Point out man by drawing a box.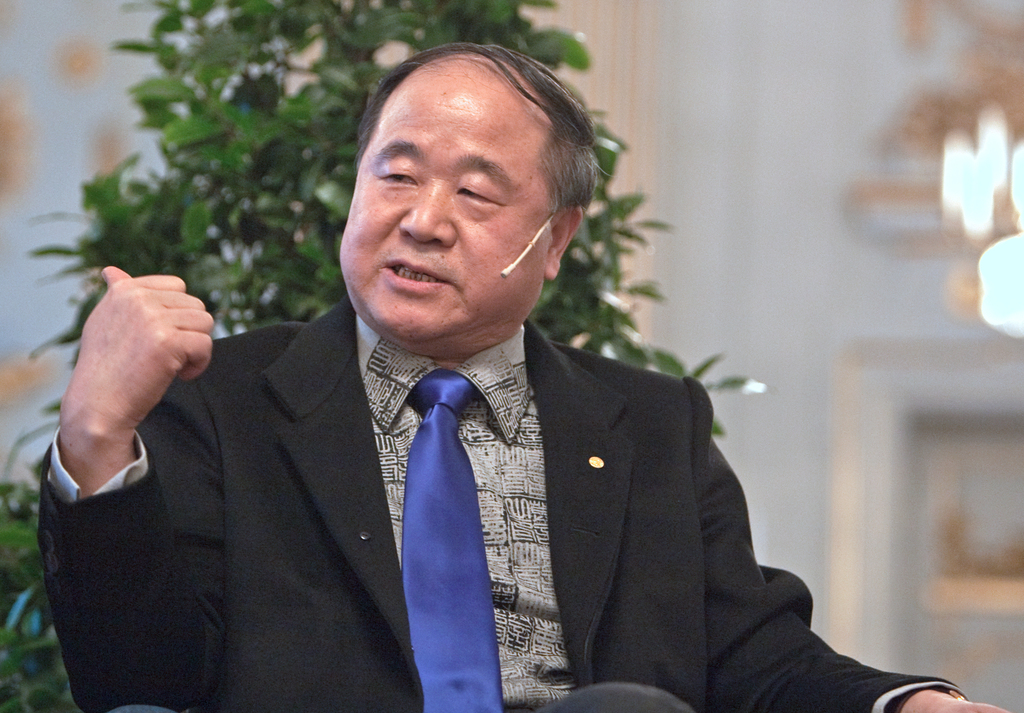
pyautogui.locateOnScreen(36, 42, 1007, 712).
